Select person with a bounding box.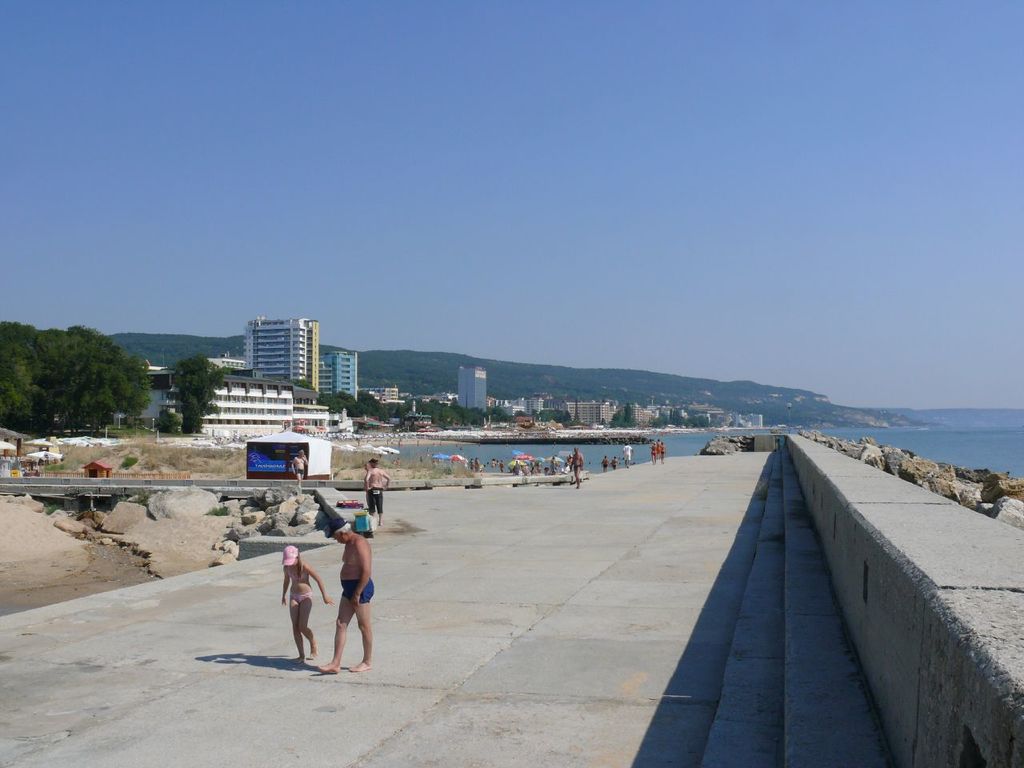
left=314, top=521, right=377, bottom=673.
